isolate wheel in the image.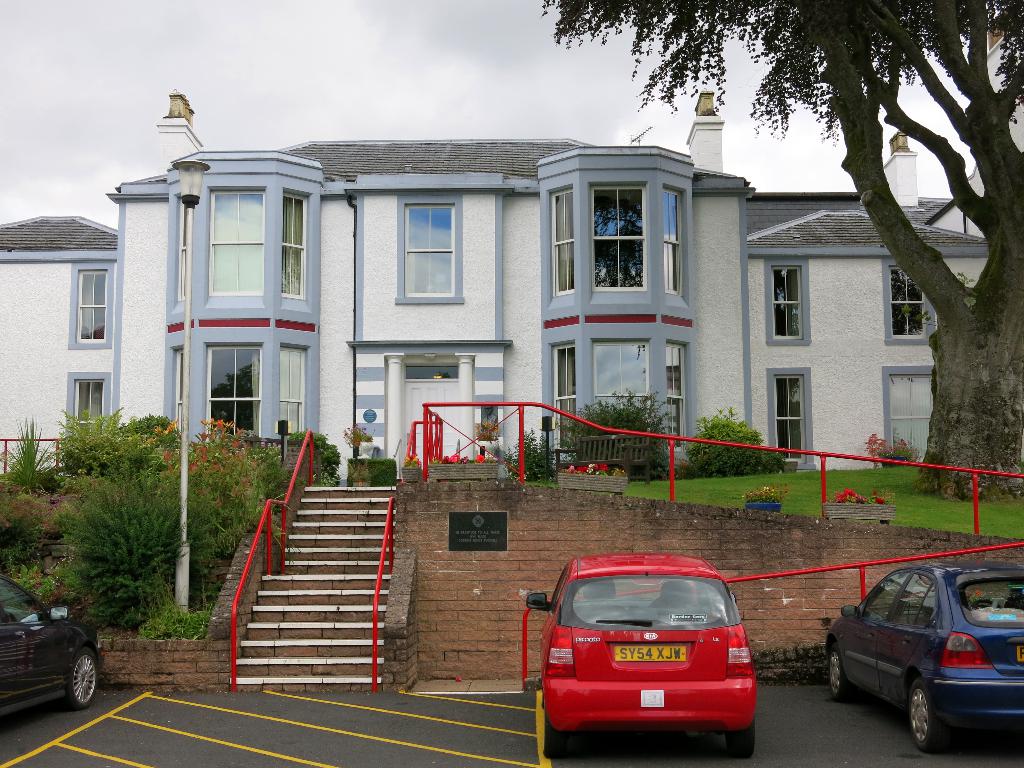
Isolated region: x1=906 y1=682 x2=946 y2=755.
